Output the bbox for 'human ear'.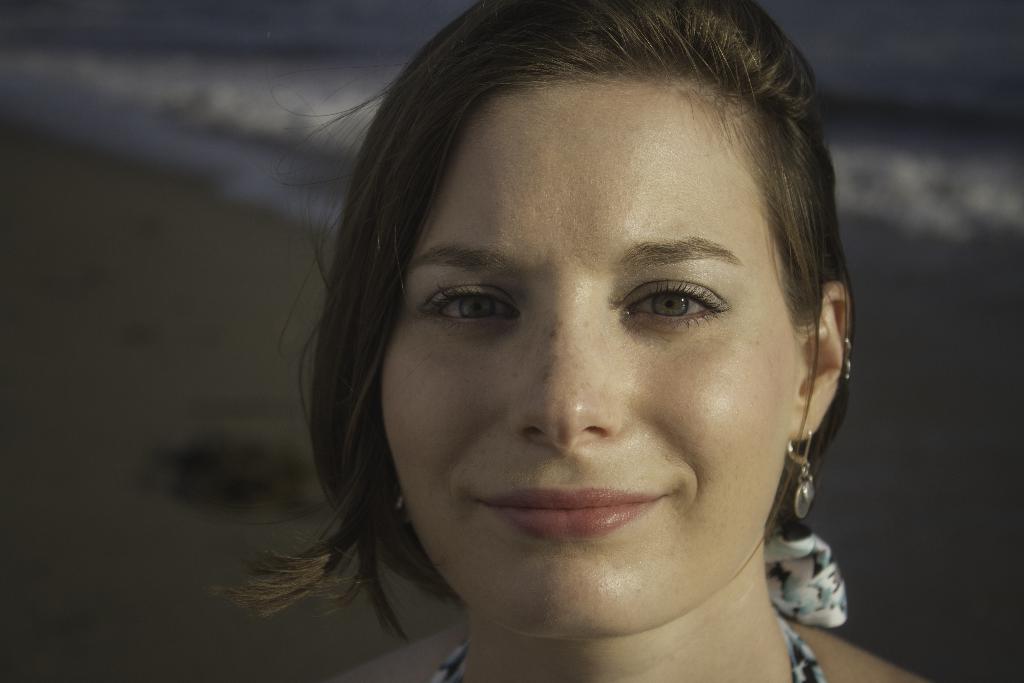
793:277:850:440.
